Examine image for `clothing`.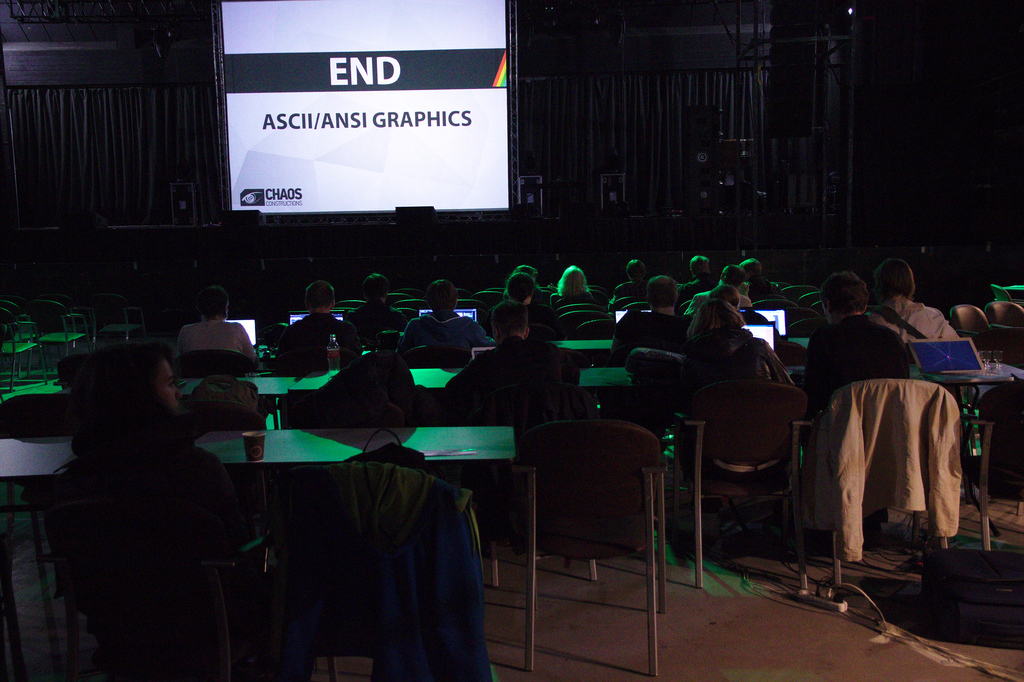
Examination result: 348, 302, 399, 353.
